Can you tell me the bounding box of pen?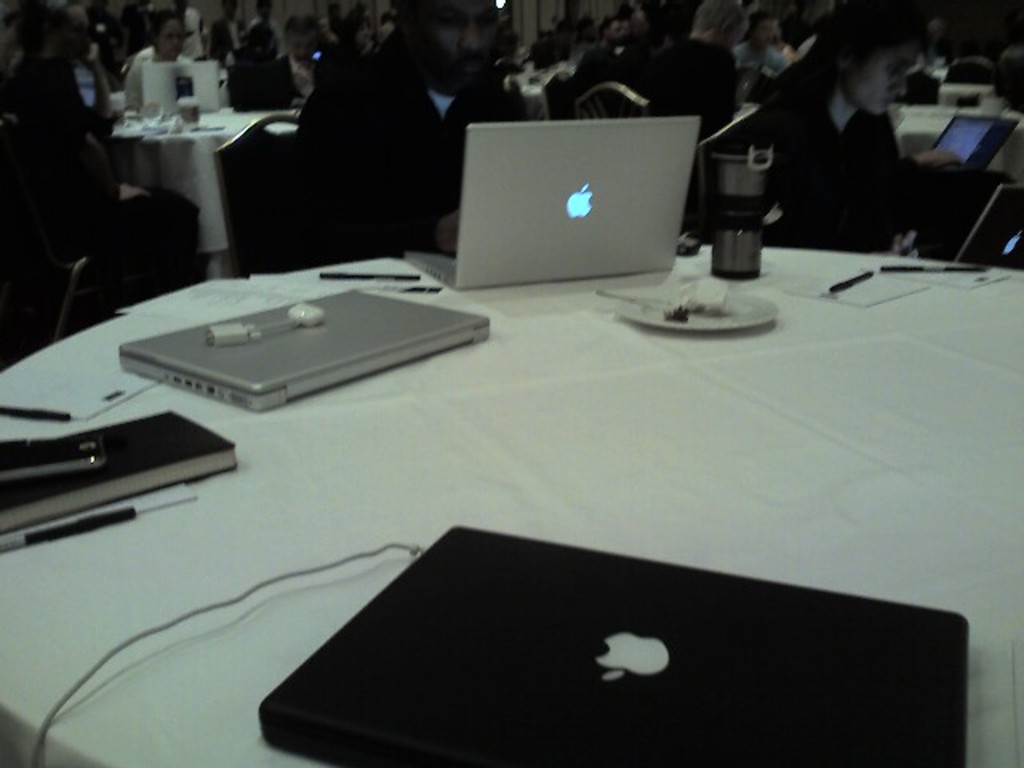
[left=19, top=501, right=138, bottom=546].
